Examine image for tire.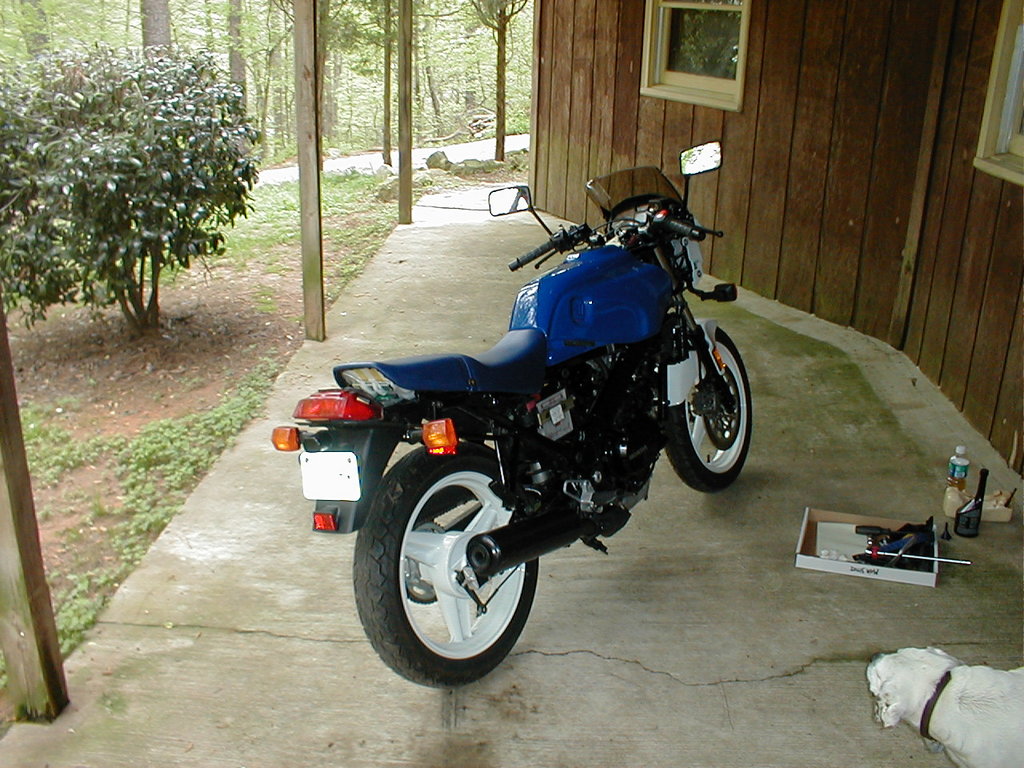
Examination result: x1=352 y1=450 x2=554 y2=684.
